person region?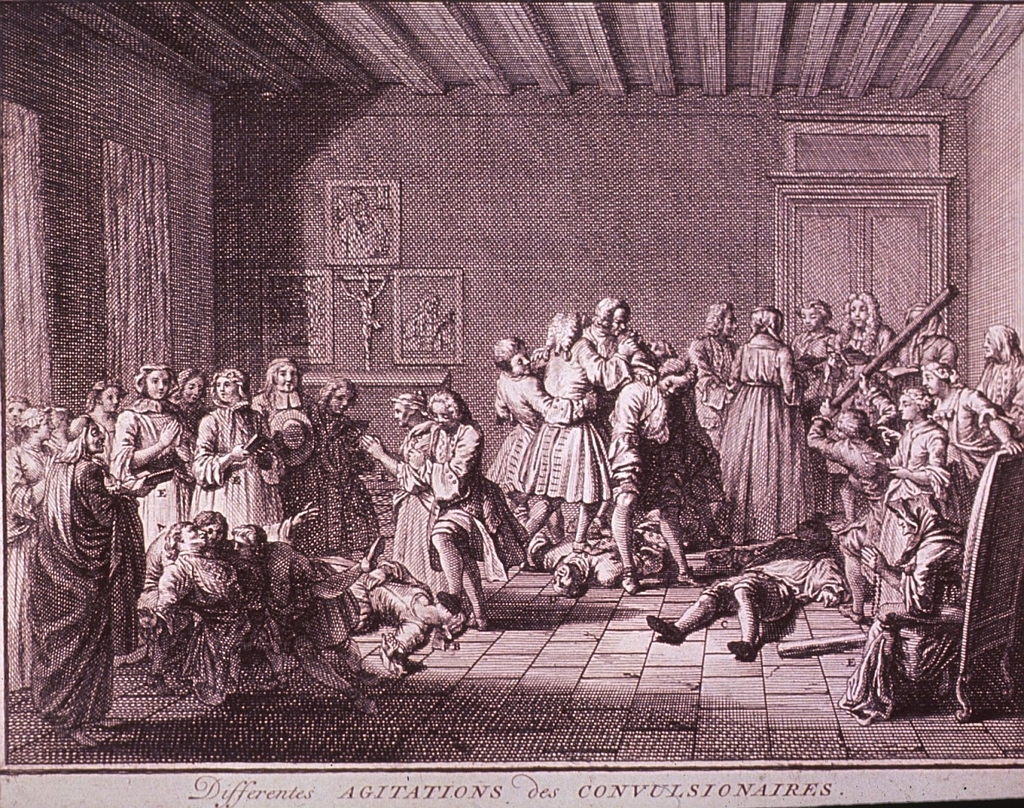
346 551 467 677
